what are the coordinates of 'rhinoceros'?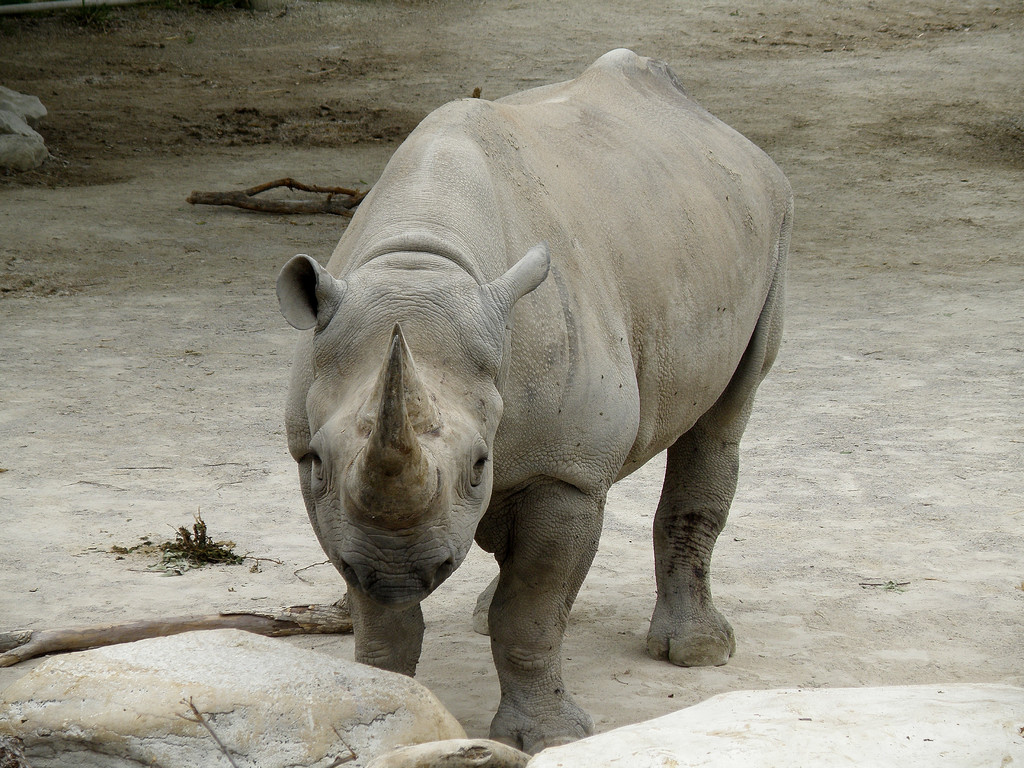
{"x1": 268, "y1": 40, "x2": 794, "y2": 759}.
